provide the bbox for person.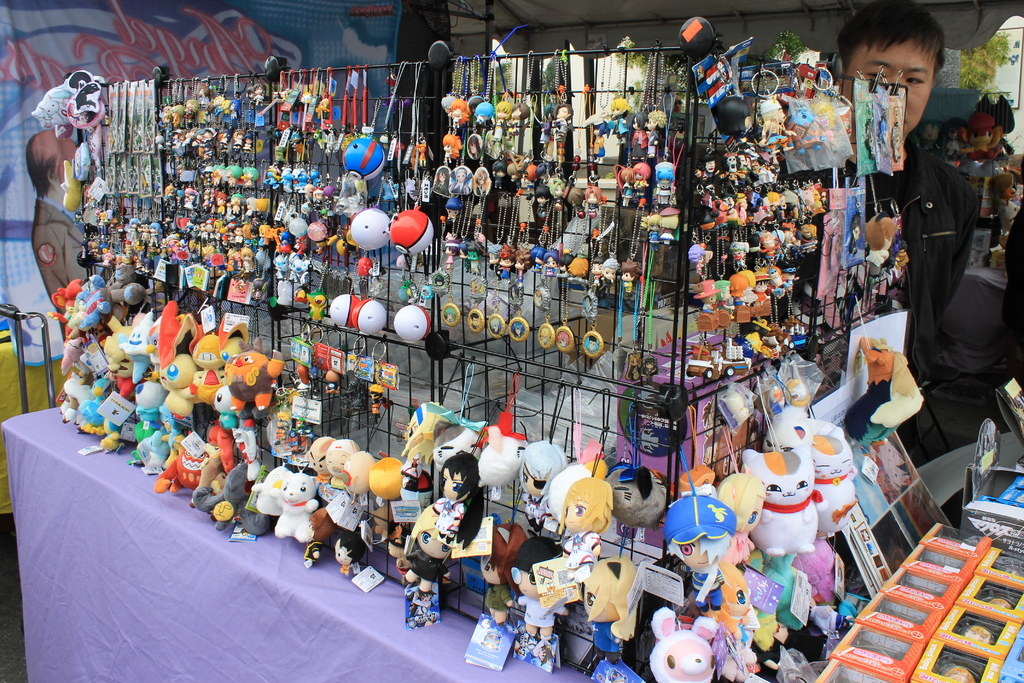
bbox(780, 194, 788, 219).
